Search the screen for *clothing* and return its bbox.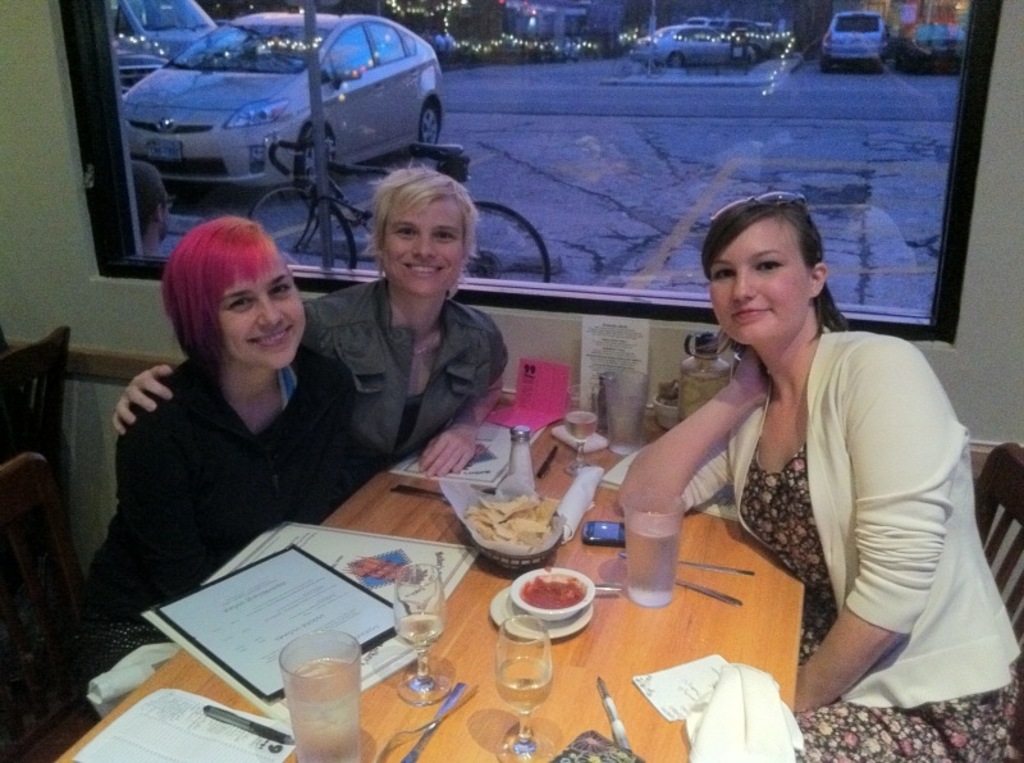
Found: [left=294, top=270, right=511, bottom=465].
